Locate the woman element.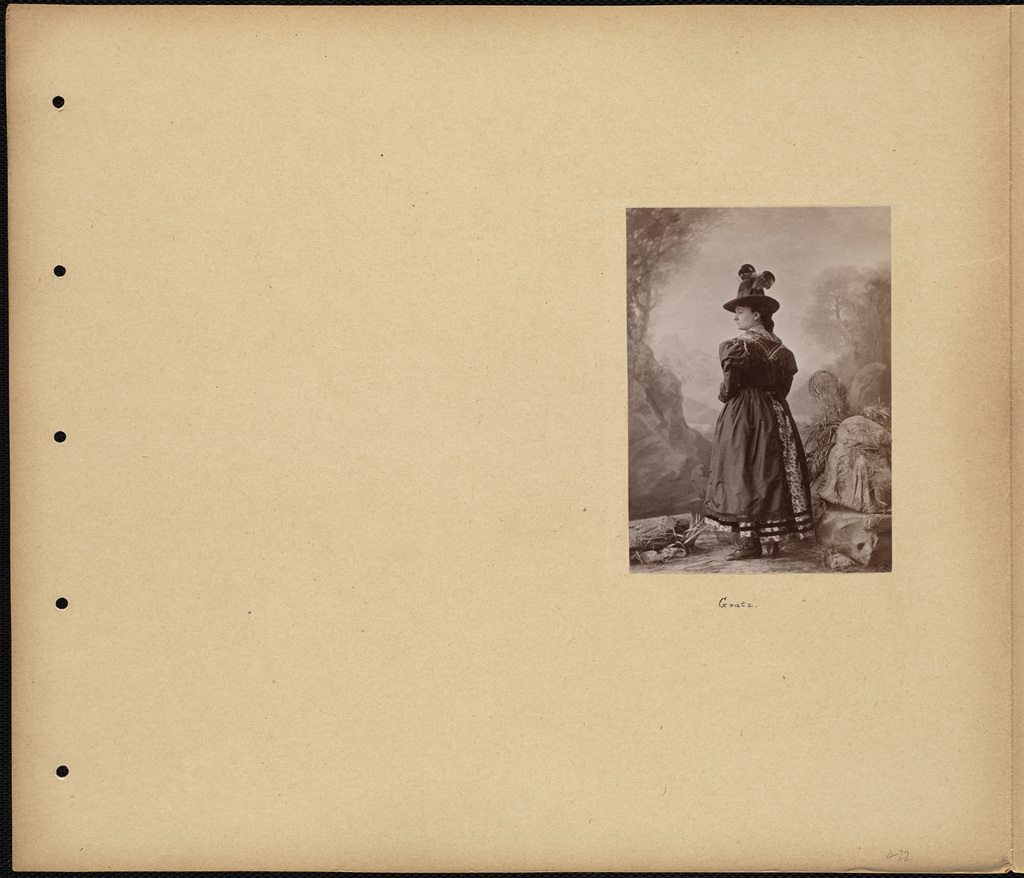
Element bbox: <bbox>660, 225, 851, 539</bbox>.
